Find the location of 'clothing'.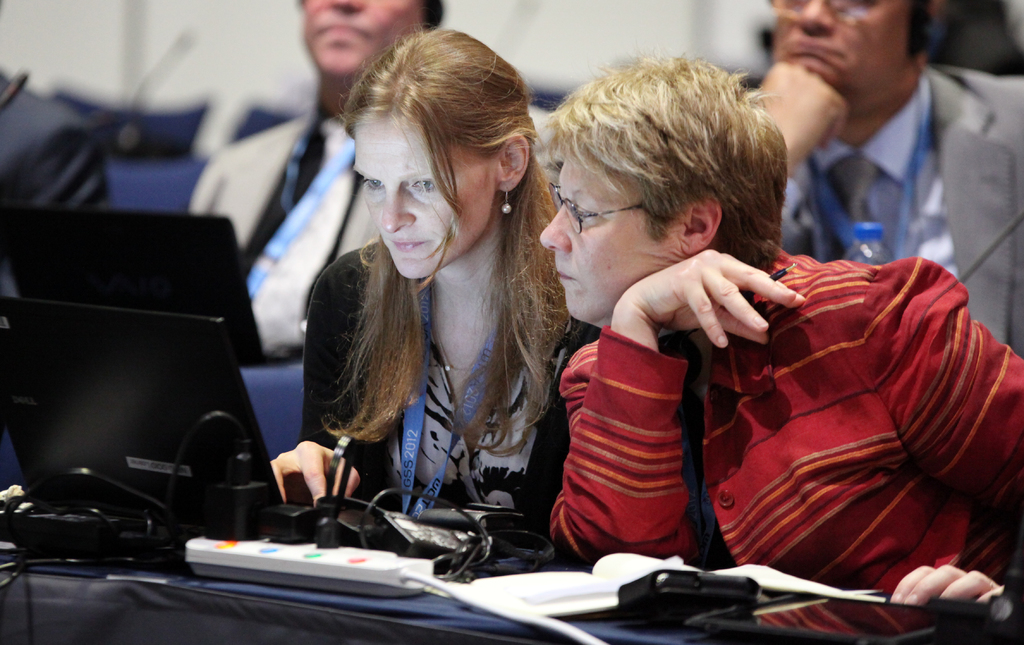
Location: bbox(298, 238, 603, 533).
